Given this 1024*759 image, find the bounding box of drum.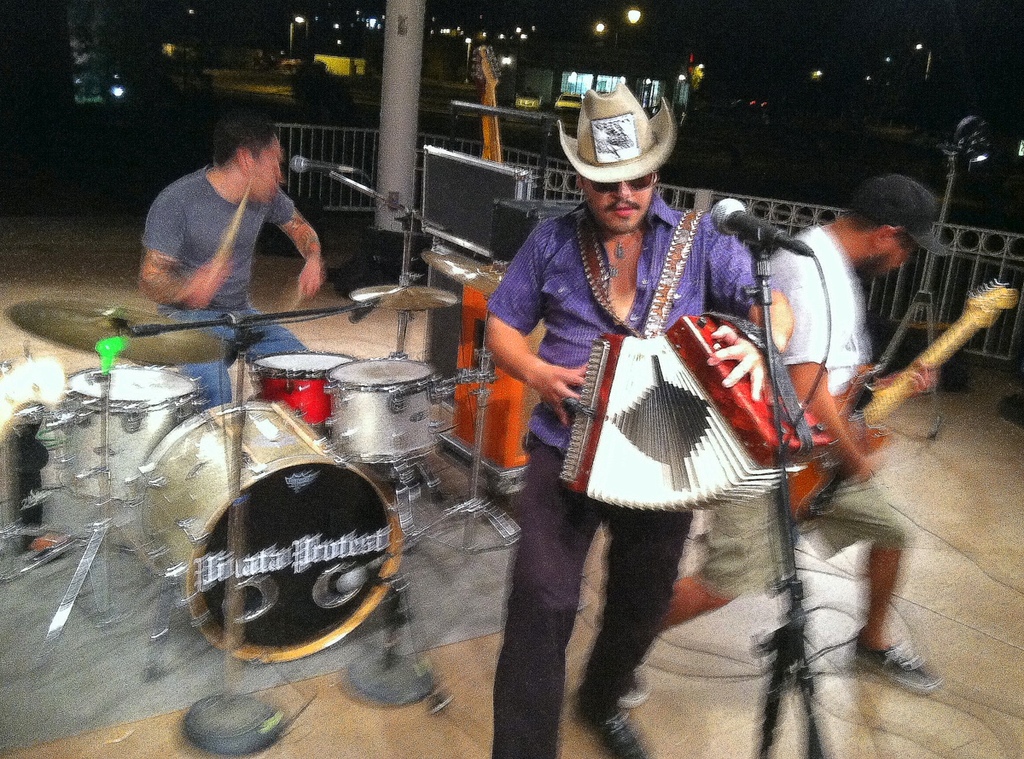
58 362 200 504.
